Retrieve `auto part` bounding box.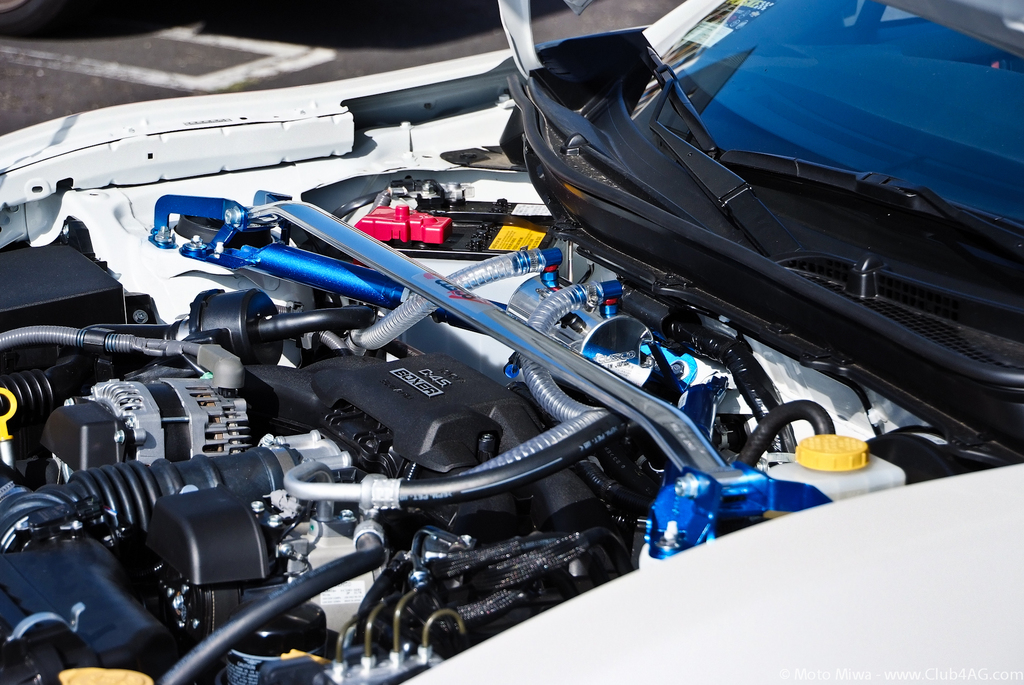
Bounding box: 0/0/1019/684.
